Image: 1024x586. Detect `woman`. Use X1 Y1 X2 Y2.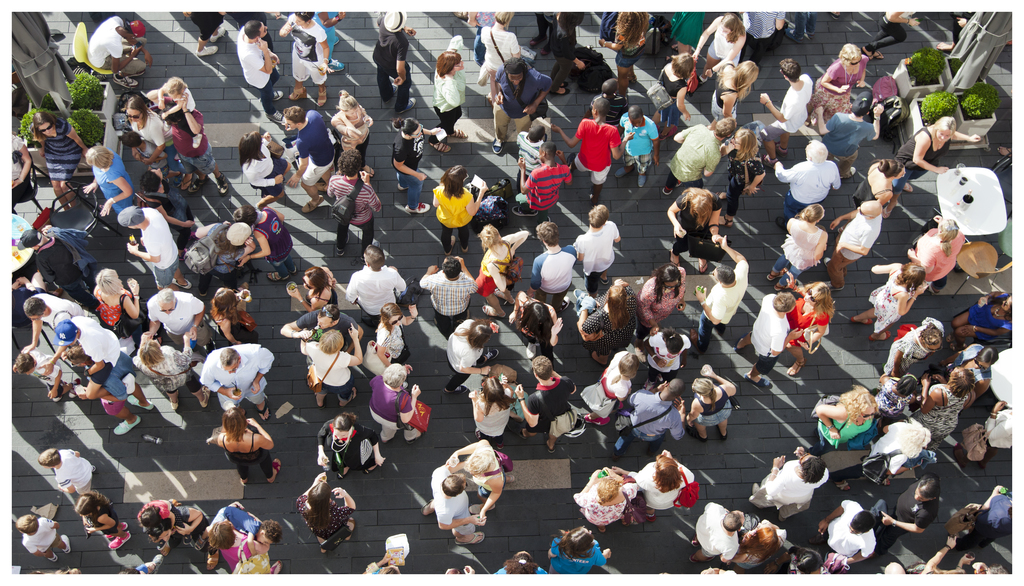
691 12 752 91.
